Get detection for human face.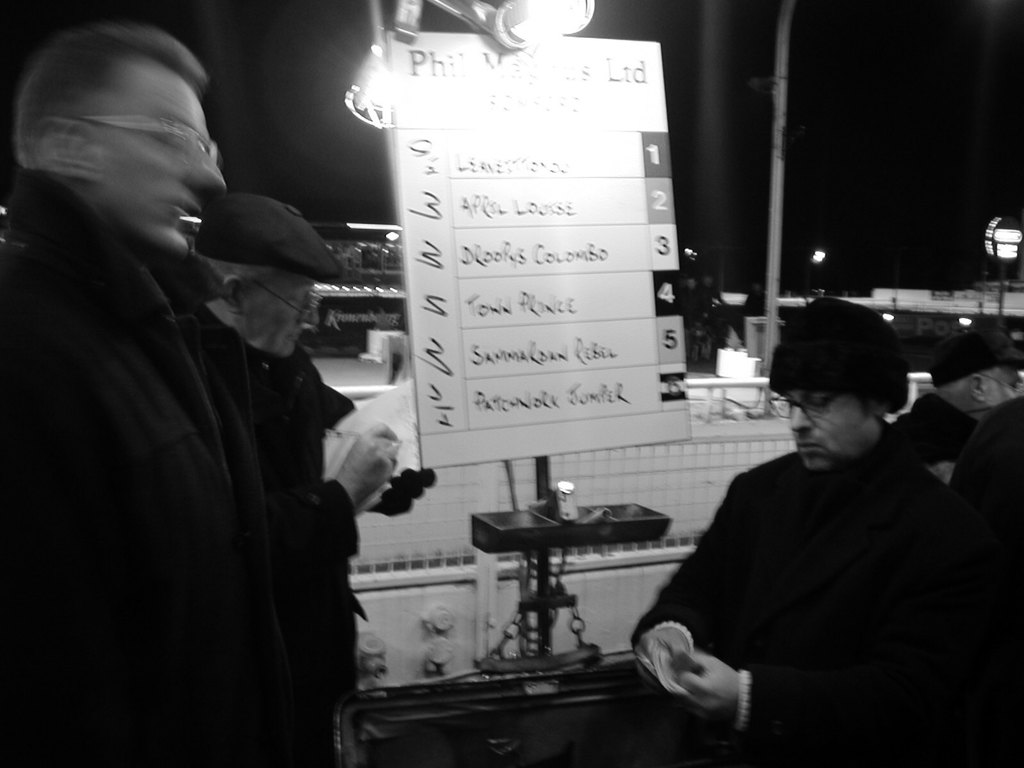
Detection: (102,65,223,269).
